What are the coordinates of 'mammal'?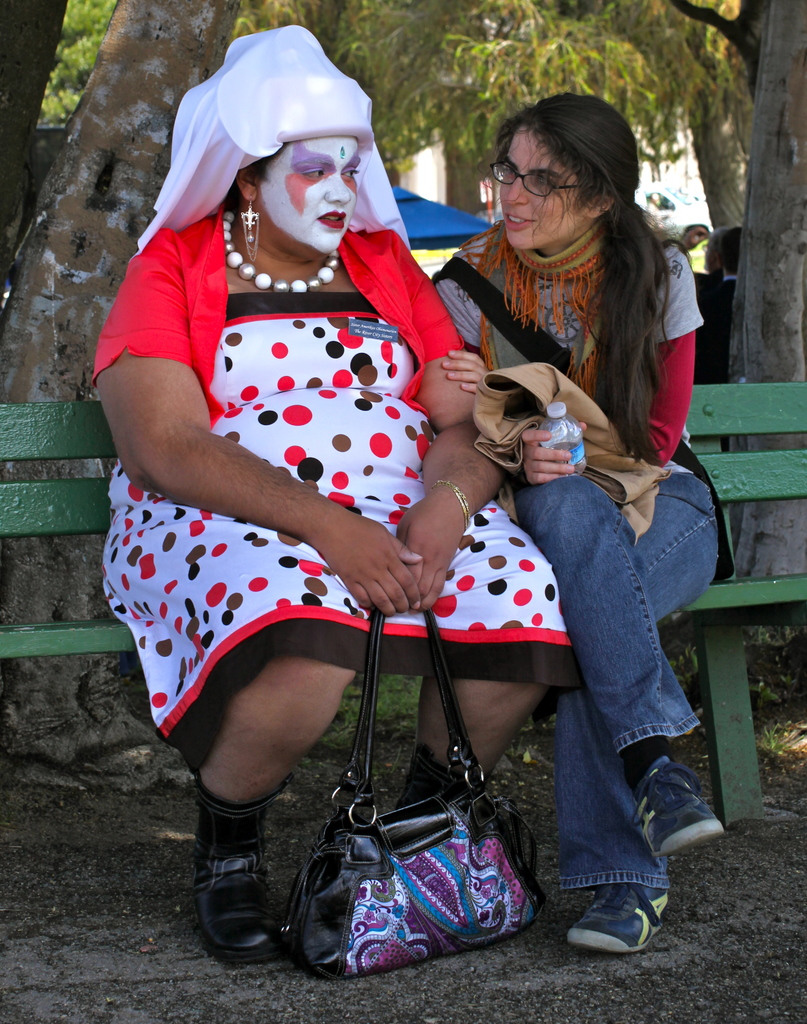
detection(694, 228, 745, 390).
